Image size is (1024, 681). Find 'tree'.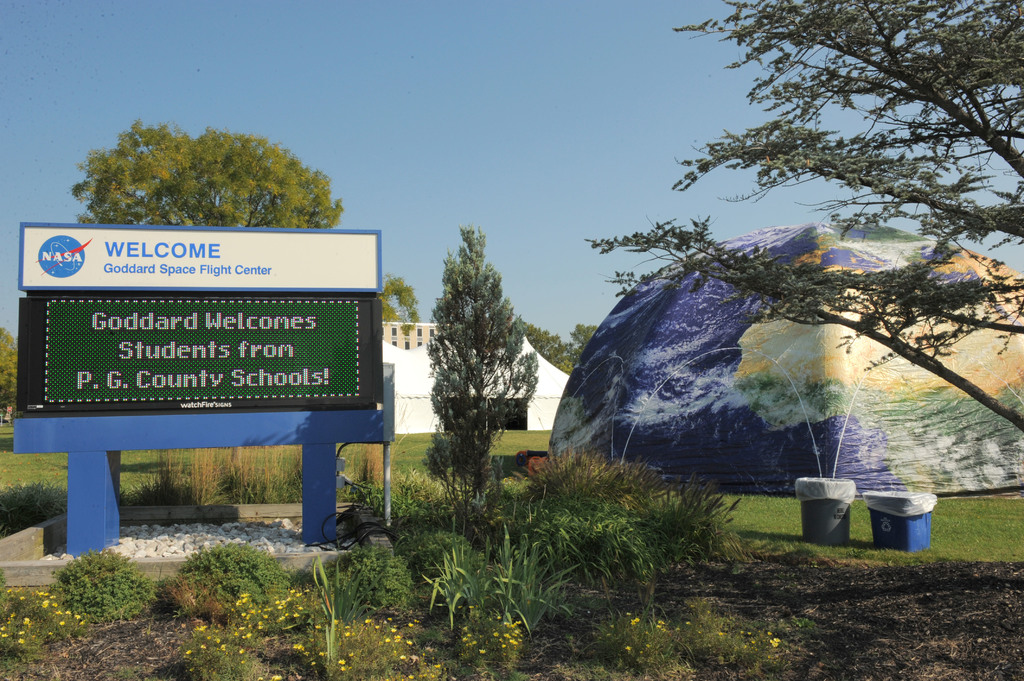
bbox=[0, 324, 27, 413].
